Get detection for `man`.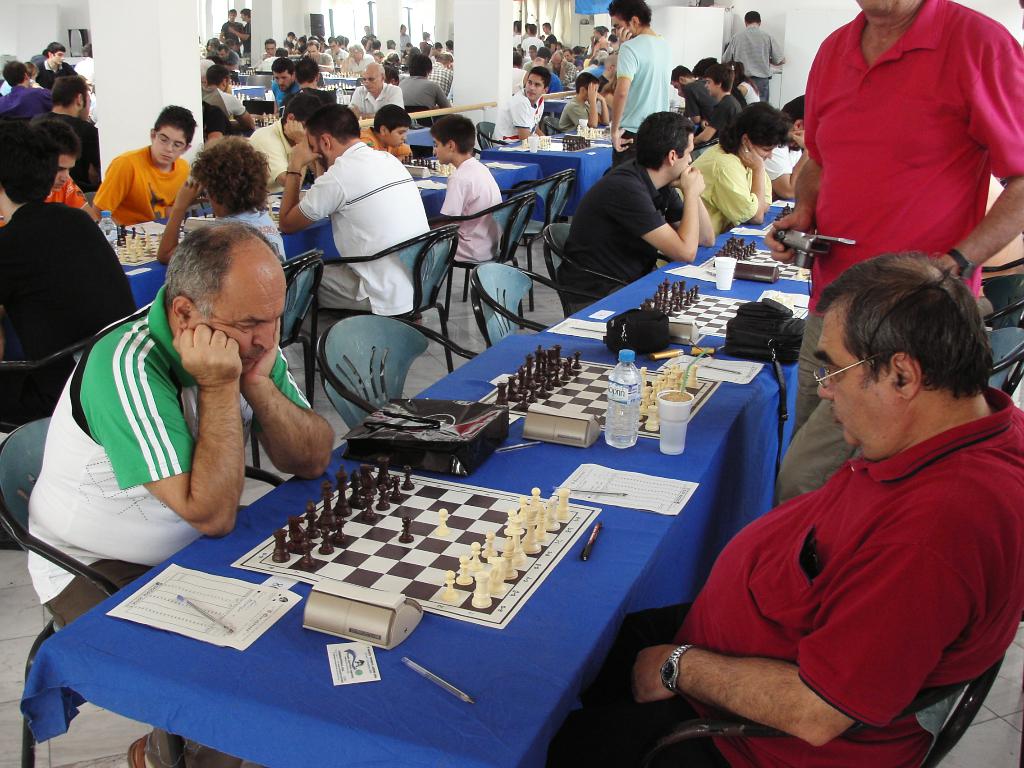
Detection: box(280, 32, 299, 53).
